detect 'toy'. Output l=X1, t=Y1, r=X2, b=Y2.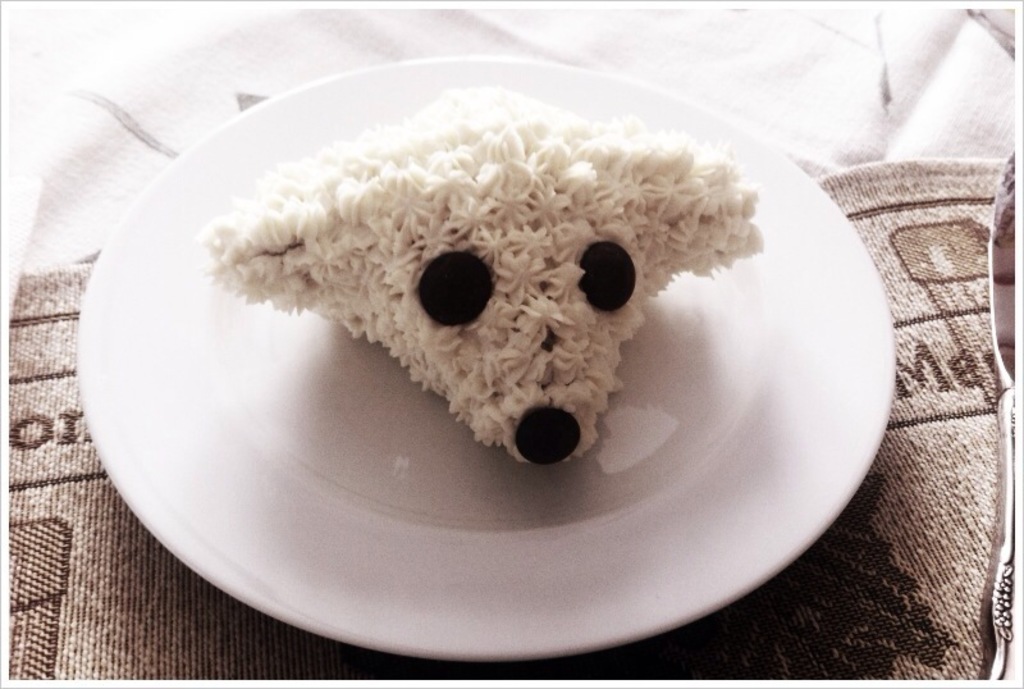
l=198, t=73, r=764, b=470.
